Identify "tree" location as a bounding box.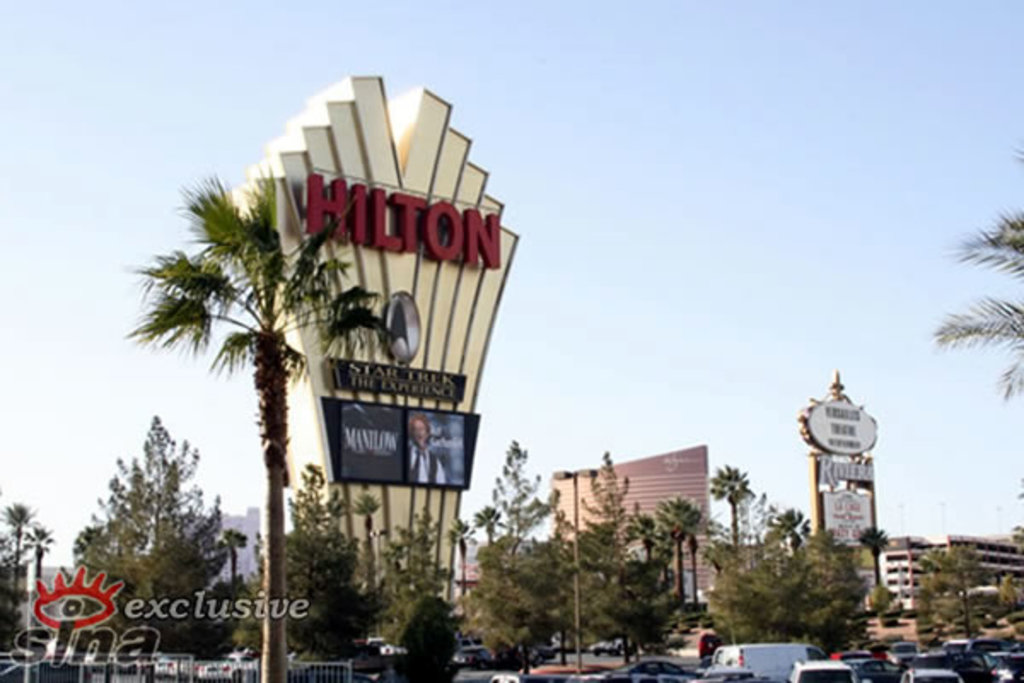
locate(777, 499, 819, 569).
